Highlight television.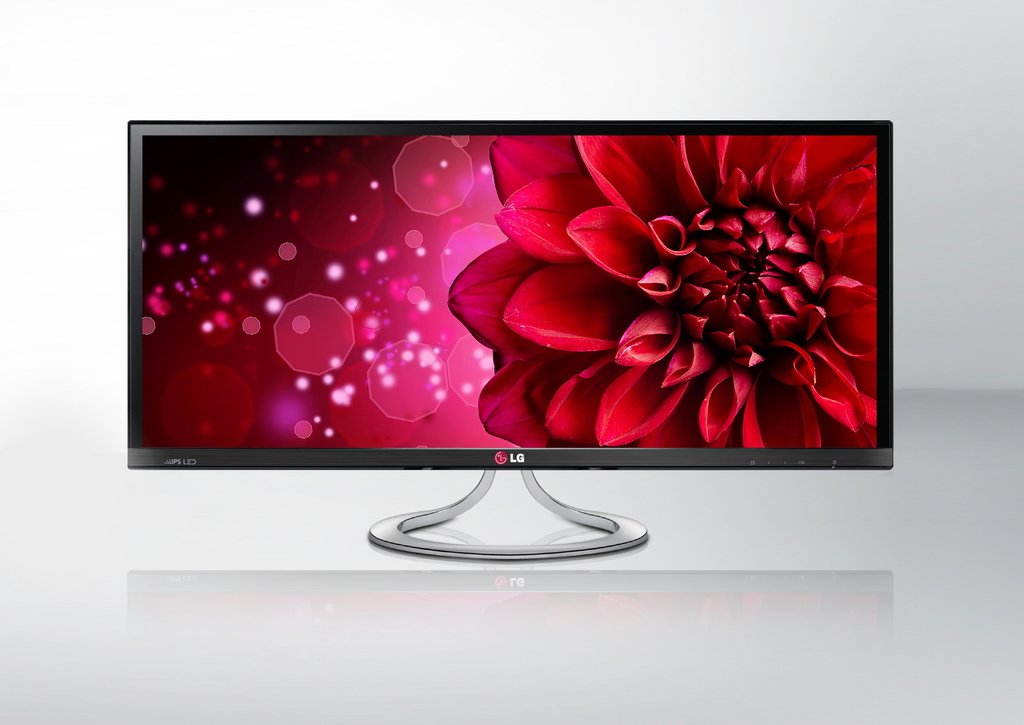
Highlighted region: (131,122,892,568).
